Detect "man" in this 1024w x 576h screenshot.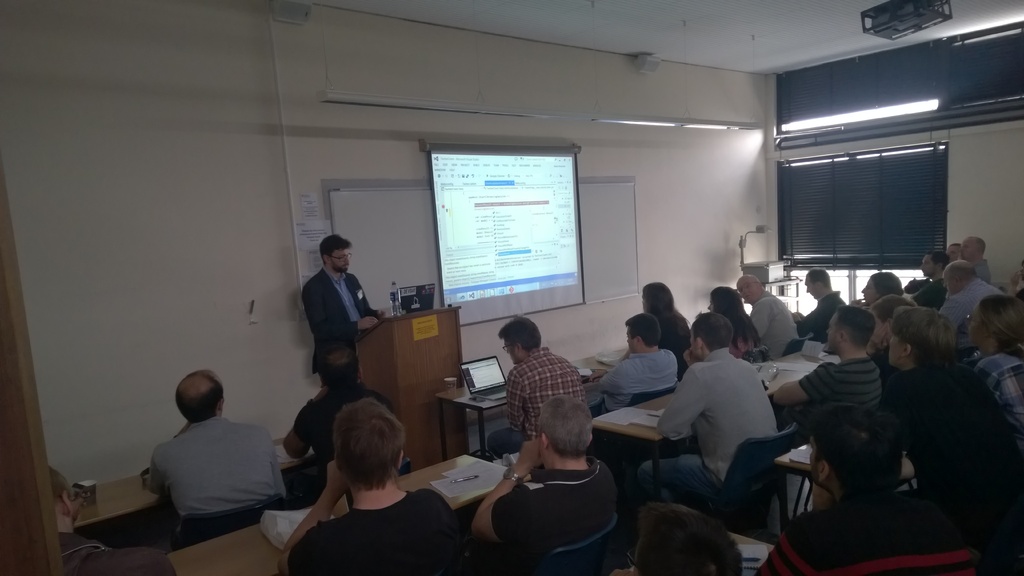
Detection: x1=280, y1=344, x2=394, y2=493.
